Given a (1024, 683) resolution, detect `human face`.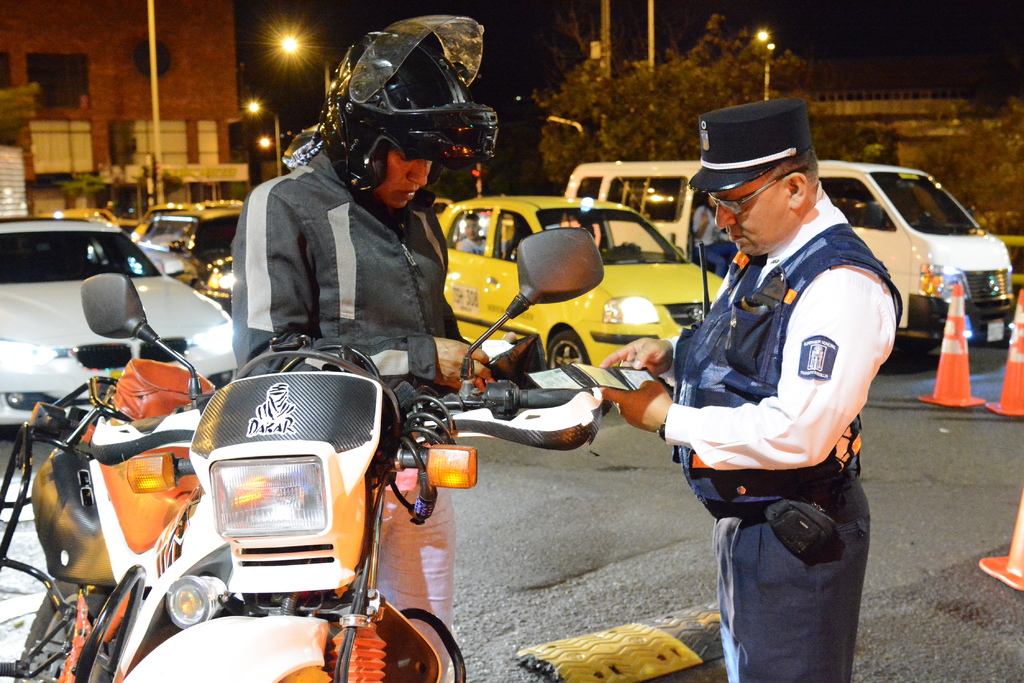
l=716, t=173, r=794, b=255.
